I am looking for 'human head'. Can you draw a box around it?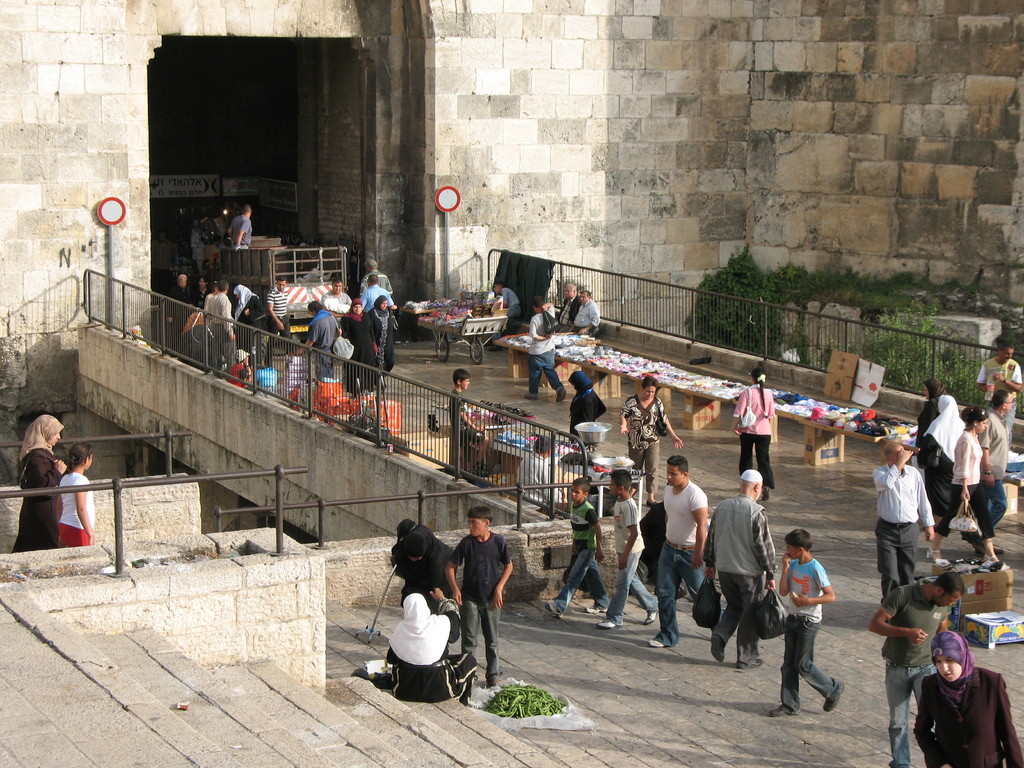
Sure, the bounding box is bbox=[563, 282, 577, 299].
